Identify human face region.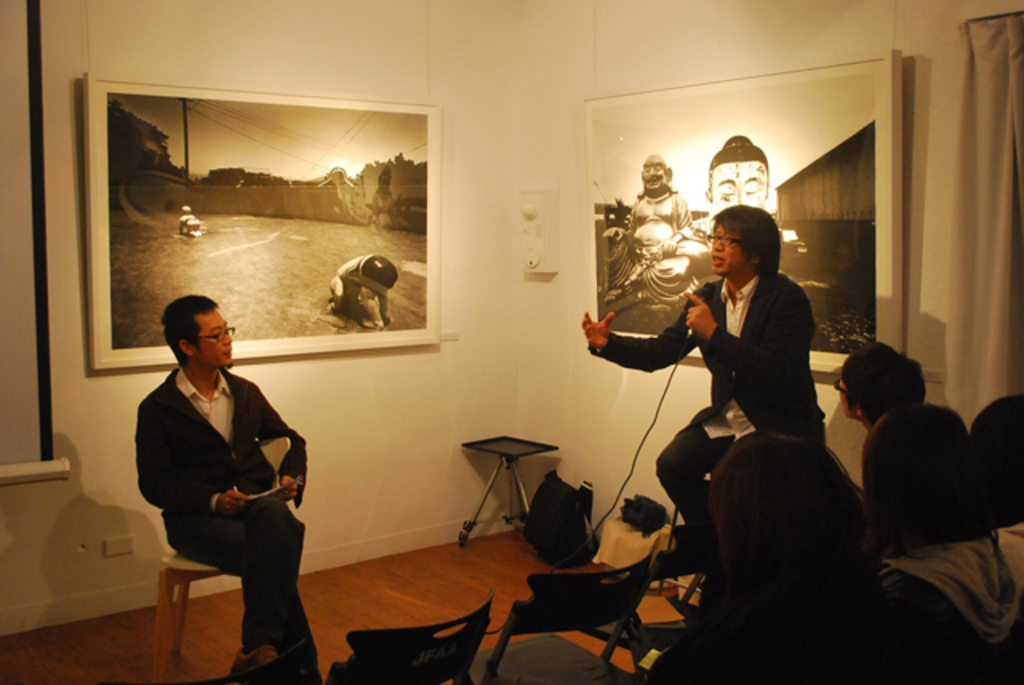
Region: rect(832, 371, 861, 416).
